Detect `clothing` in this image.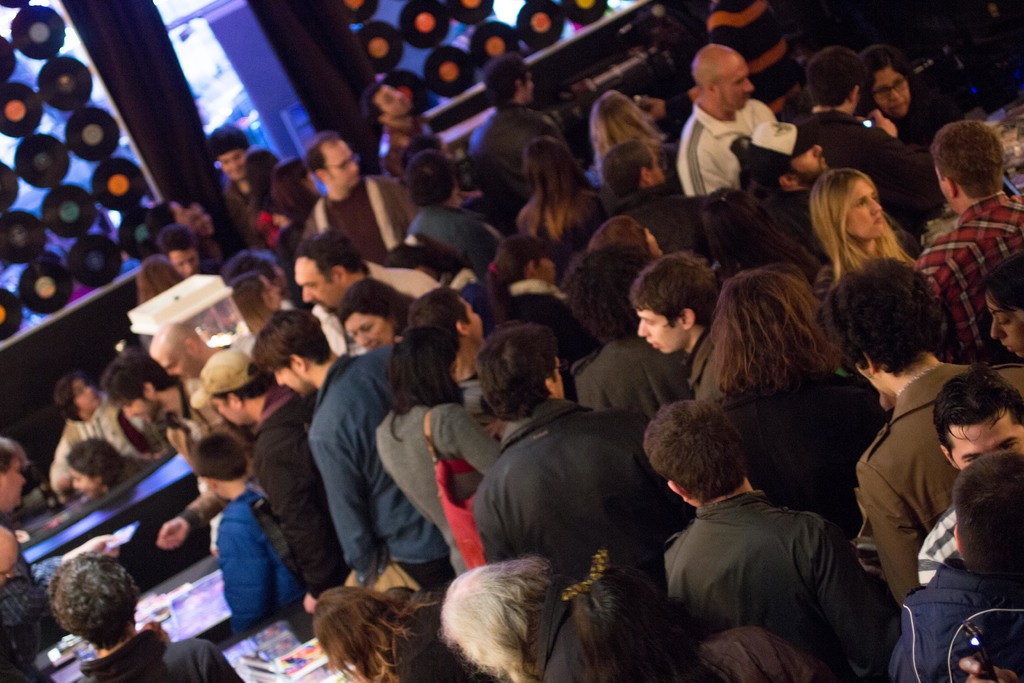
Detection: region(202, 161, 319, 233).
